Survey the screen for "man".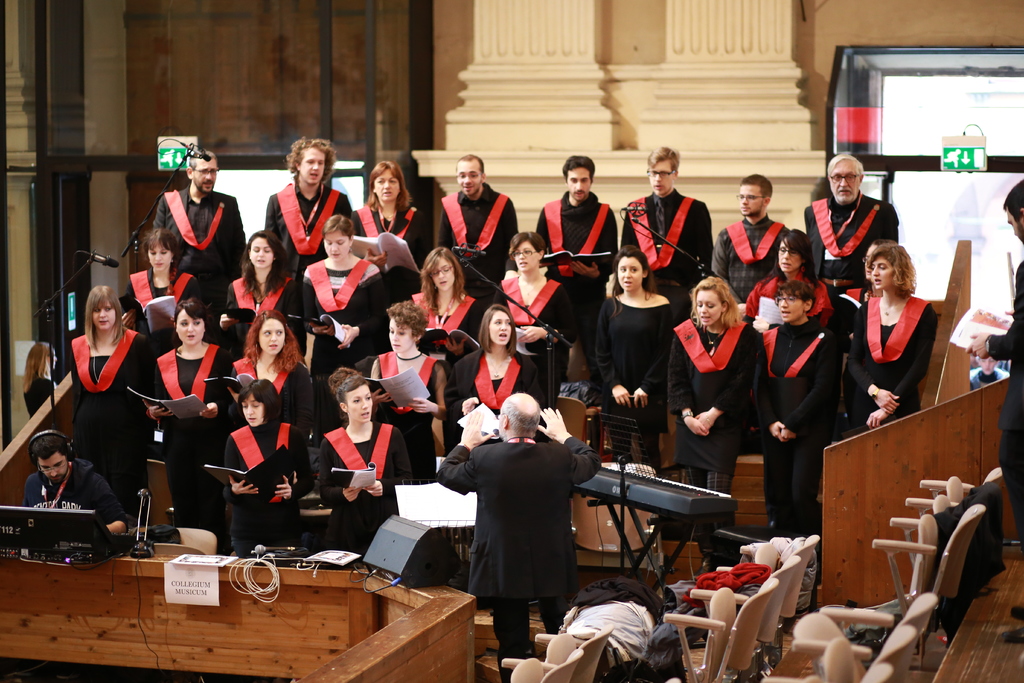
Survey found: box=[534, 154, 619, 457].
